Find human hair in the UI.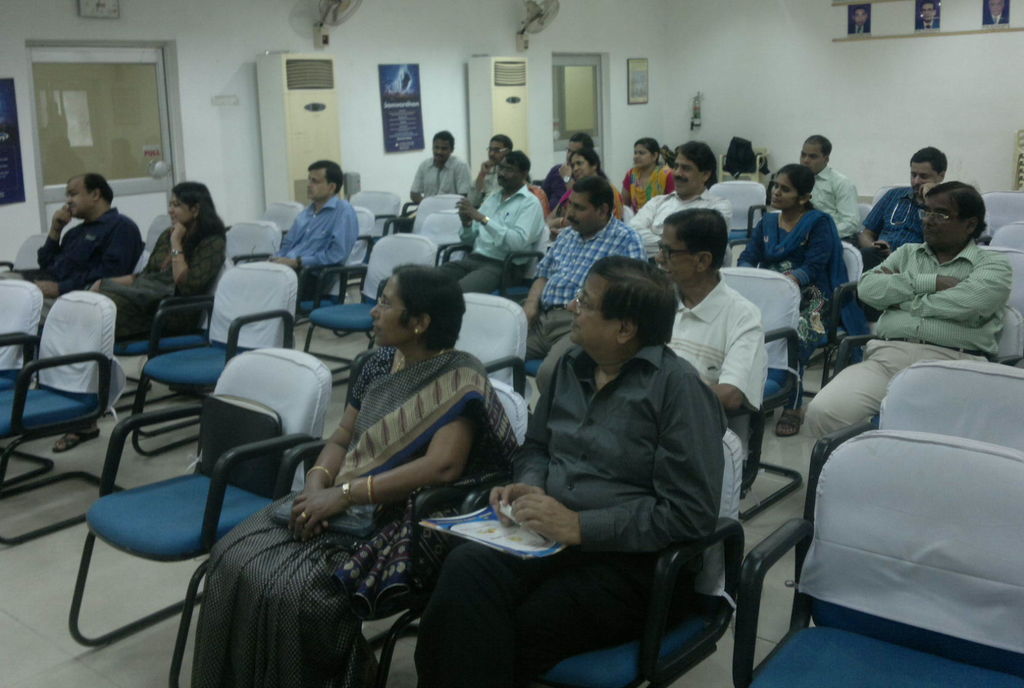
UI element at bbox(570, 146, 607, 180).
